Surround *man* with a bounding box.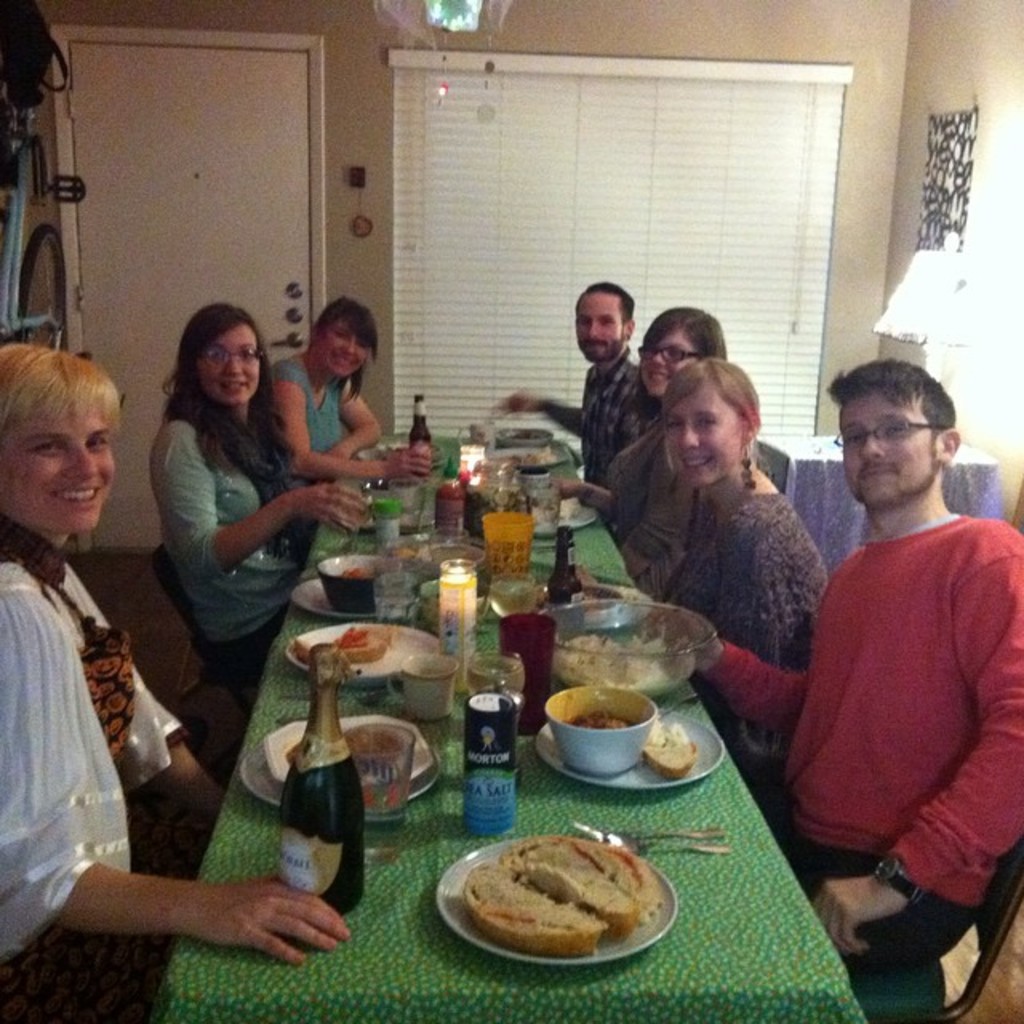
locate(490, 277, 672, 488).
